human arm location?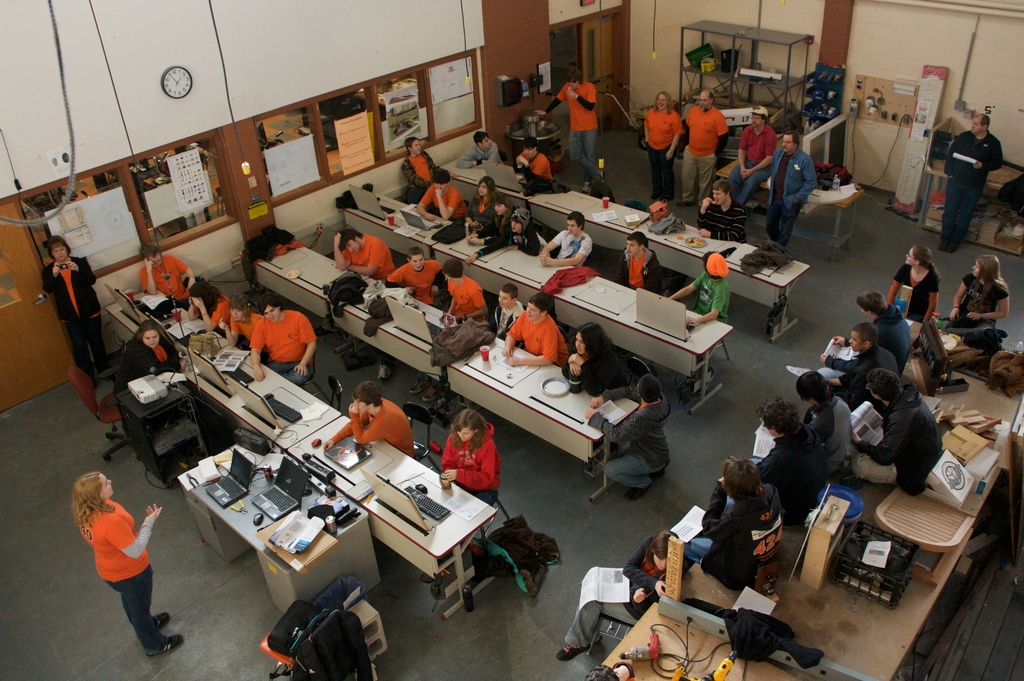
[left=511, top=156, right=545, bottom=183]
